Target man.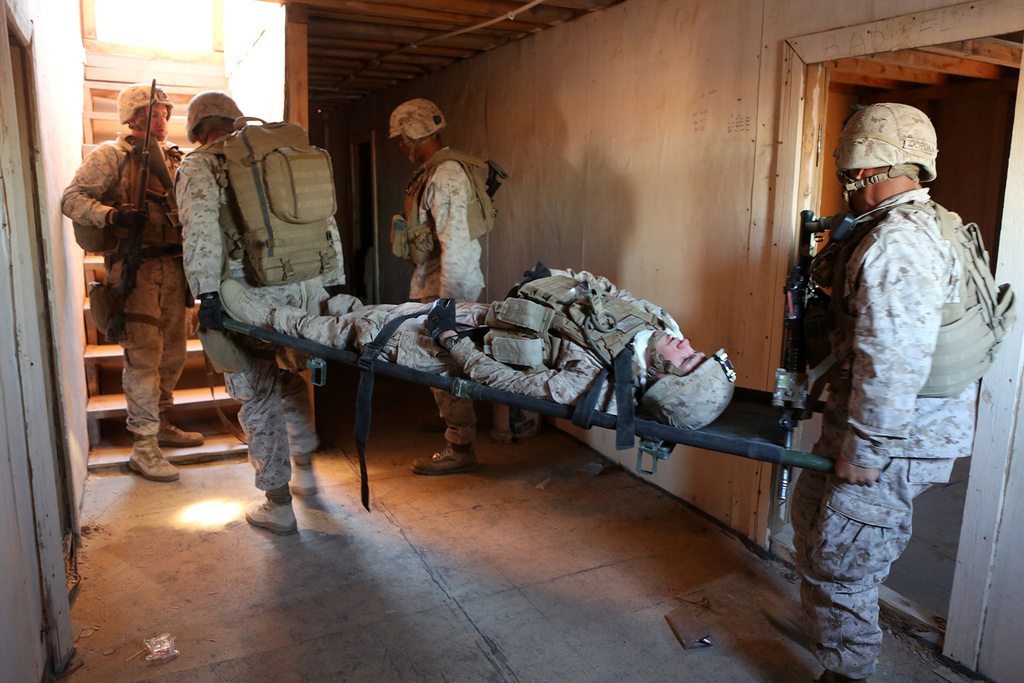
Target region: (left=226, top=268, right=735, bottom=436).
